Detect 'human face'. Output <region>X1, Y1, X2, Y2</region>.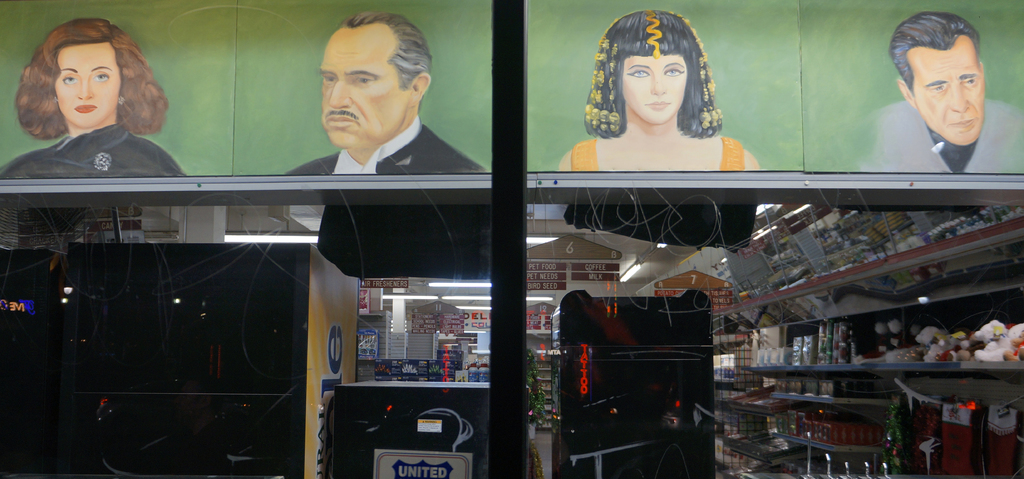
<region>53, 43, 118, 124</region>.
